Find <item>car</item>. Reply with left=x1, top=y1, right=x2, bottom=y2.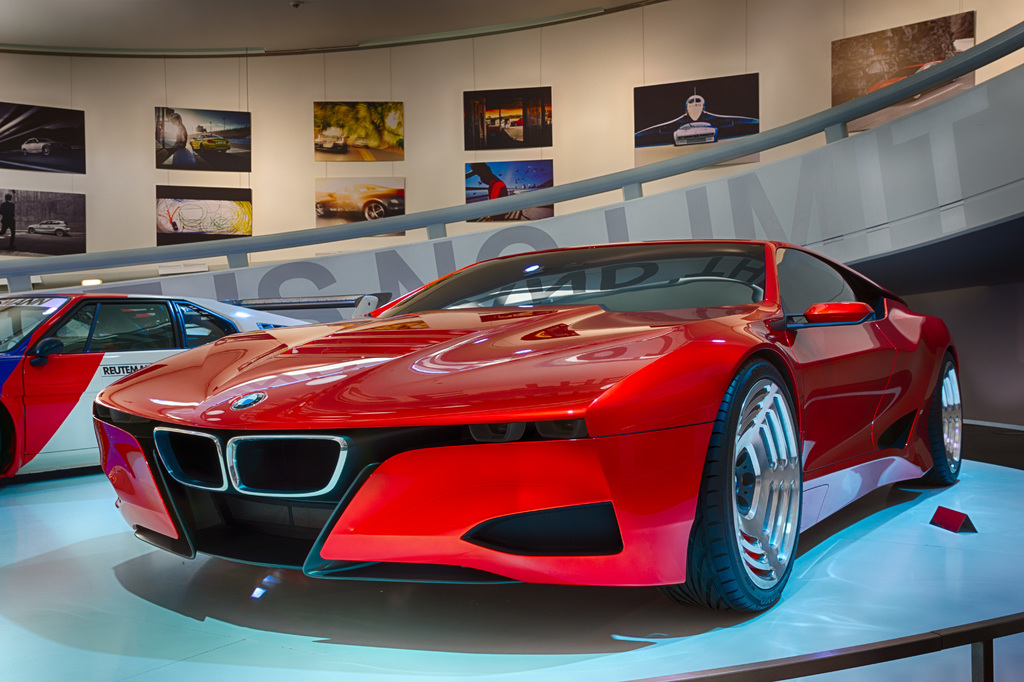
left=867, top=60, right=946, bottom=97.
